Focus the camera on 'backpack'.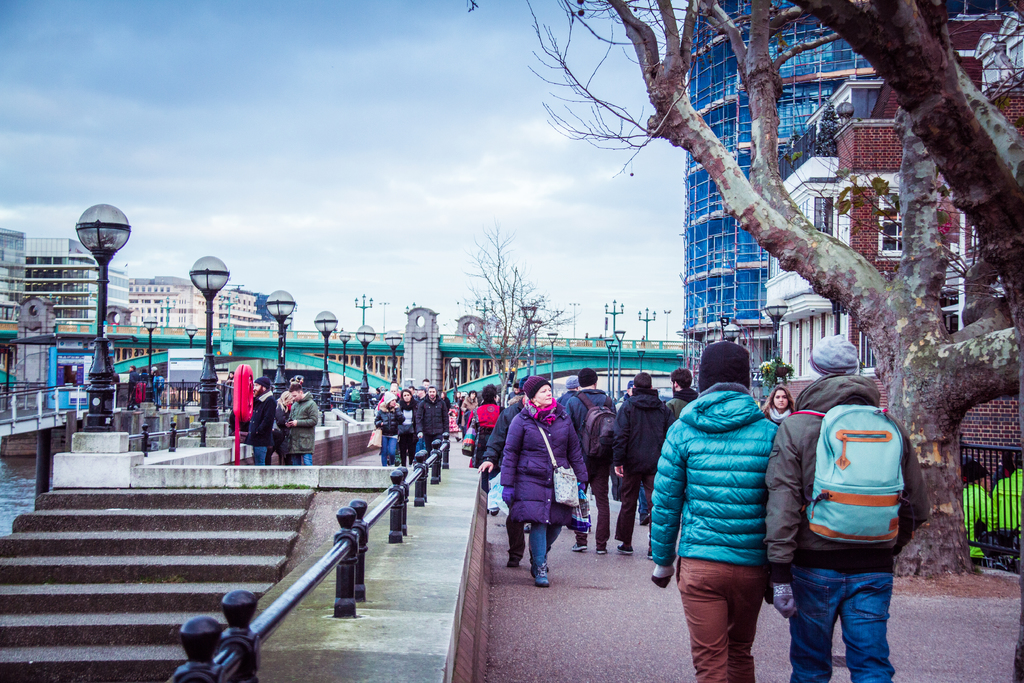
Focus region: x1=791, y1=401, x2=900, y2=544.
